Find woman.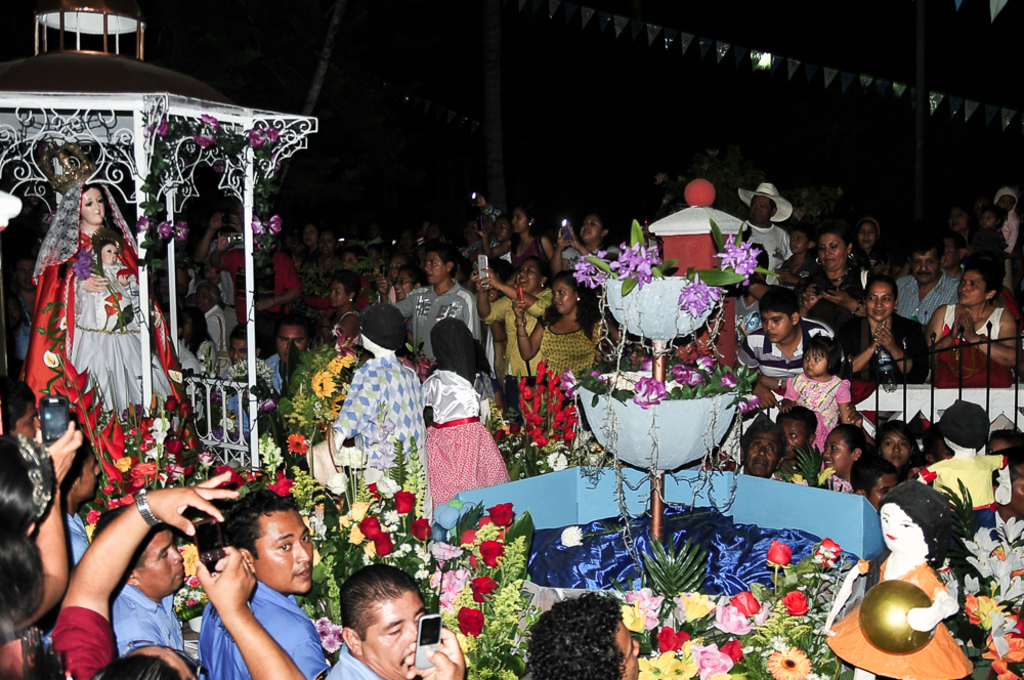
Rect(13, 180, 205, 524).
